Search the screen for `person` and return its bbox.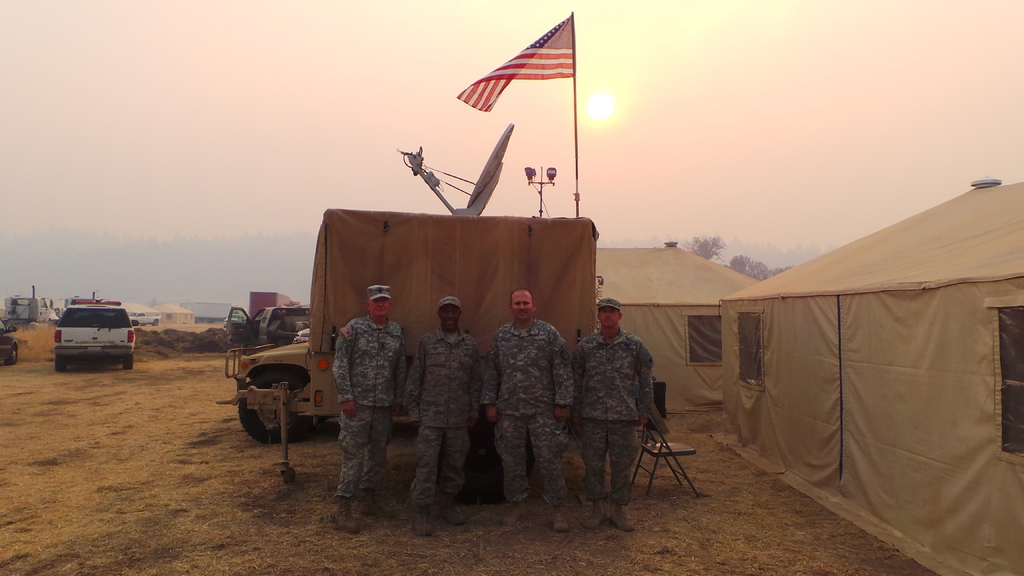
Found: 405/297/483/538.
